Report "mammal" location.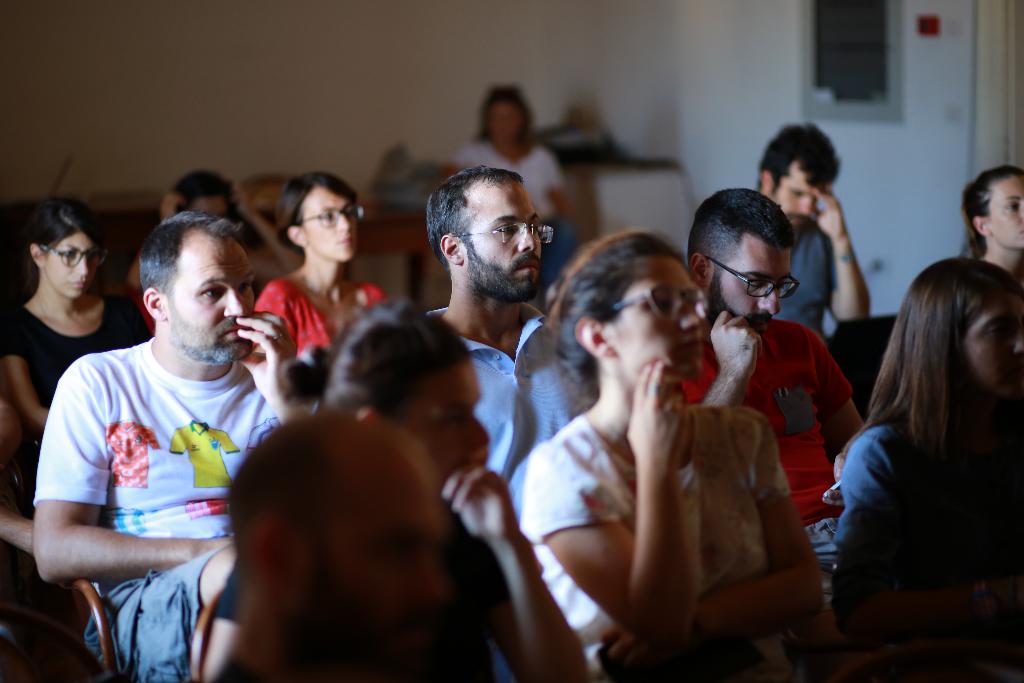
Report: (x1=682, y1=182, x2=866, y2=609).
